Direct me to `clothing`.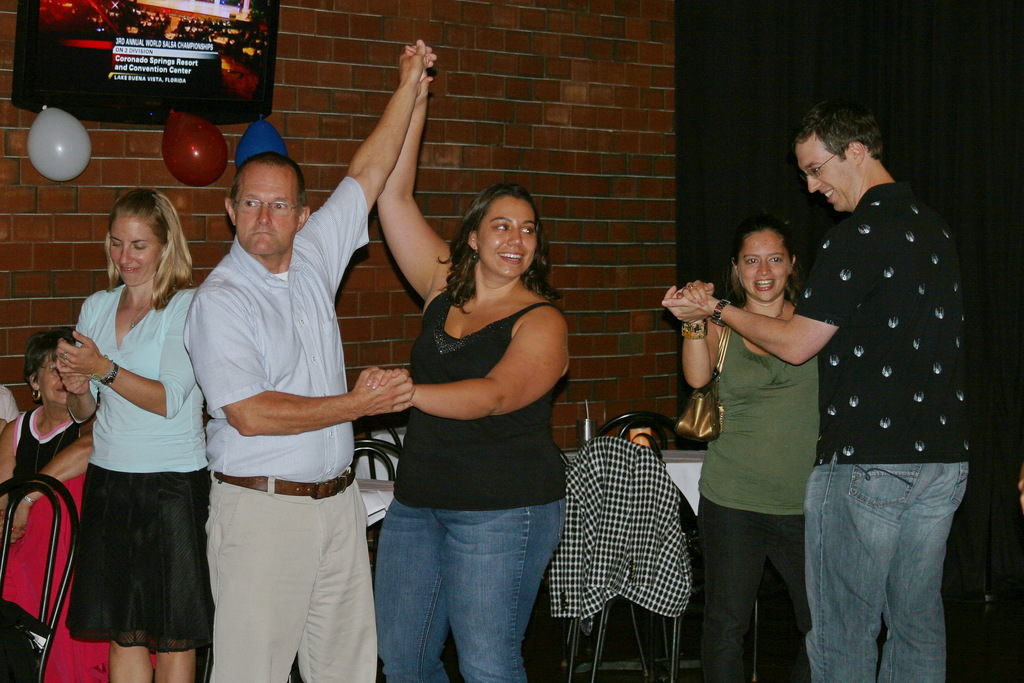
Direction: [x1=691, y1=292, x2=837, y2=680].
